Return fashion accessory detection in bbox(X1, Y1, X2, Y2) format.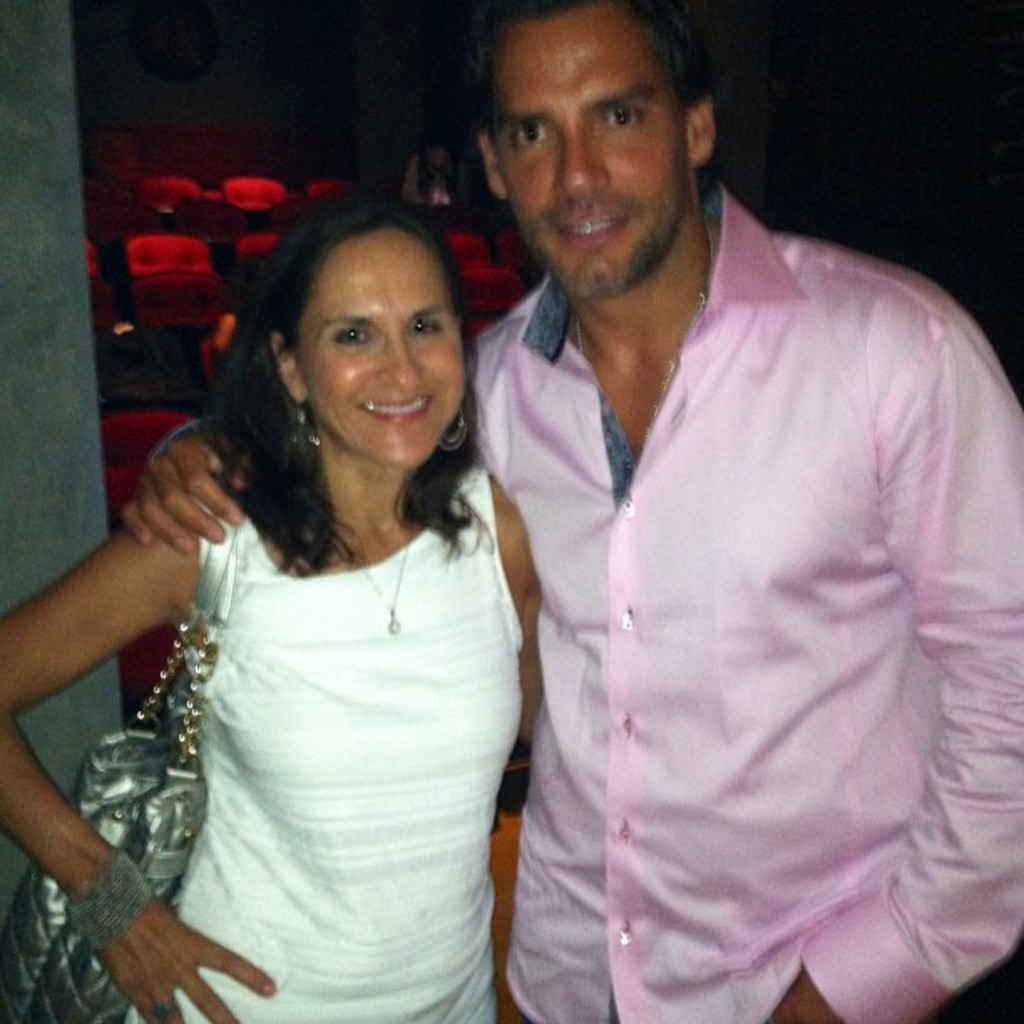
bbox(572, 204, 716, 432).
